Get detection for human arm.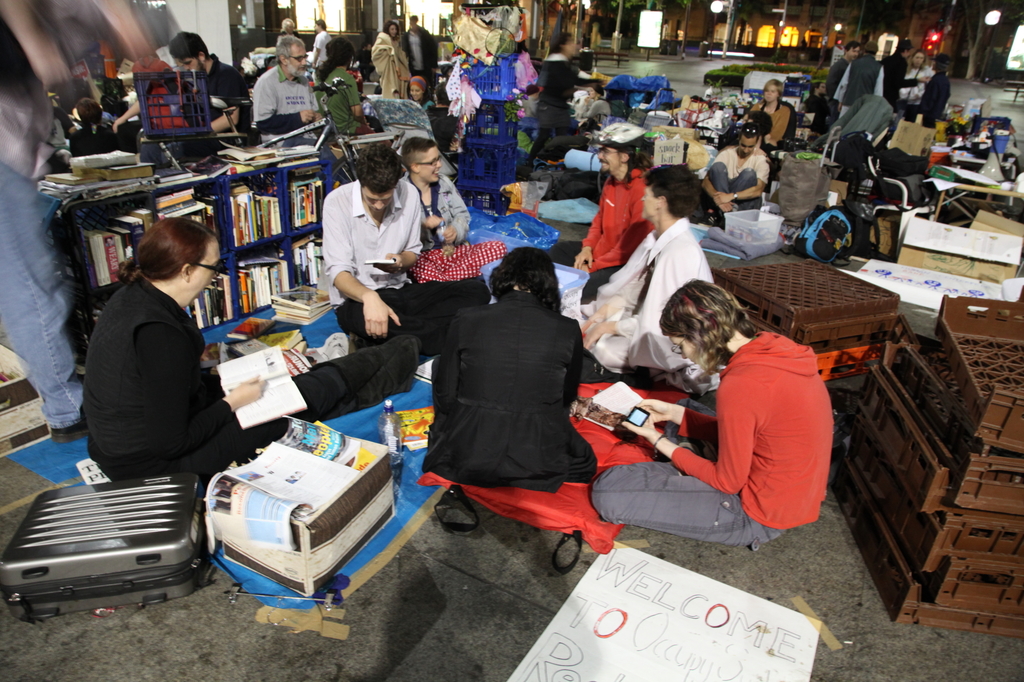
Detection: box(110, 97, 141, 129).
